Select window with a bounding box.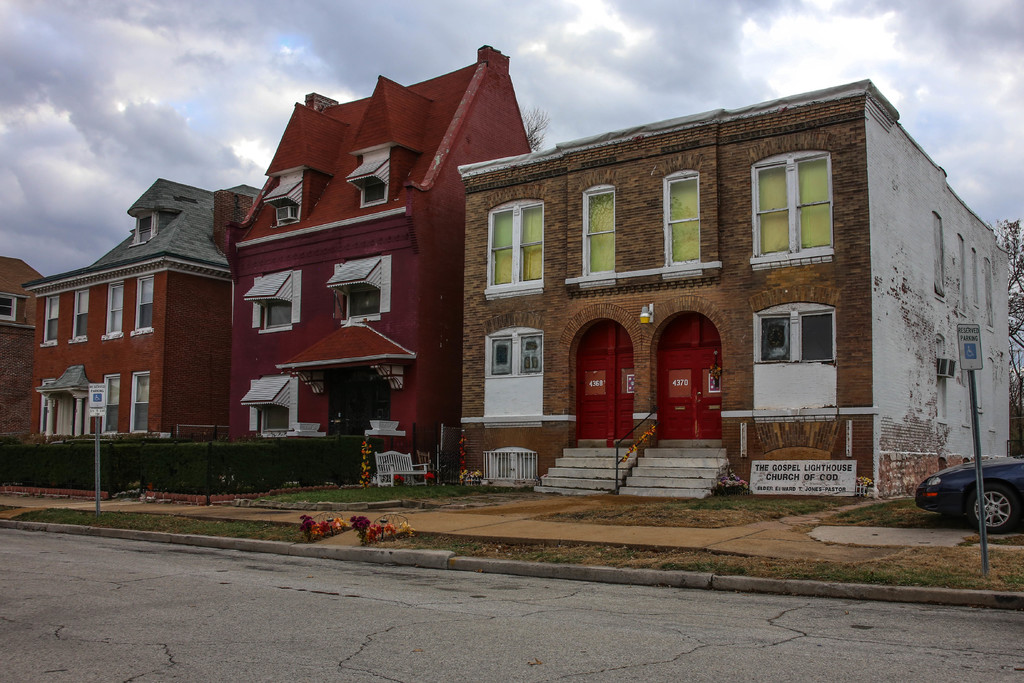
box=[125, 374, 157, 434].
